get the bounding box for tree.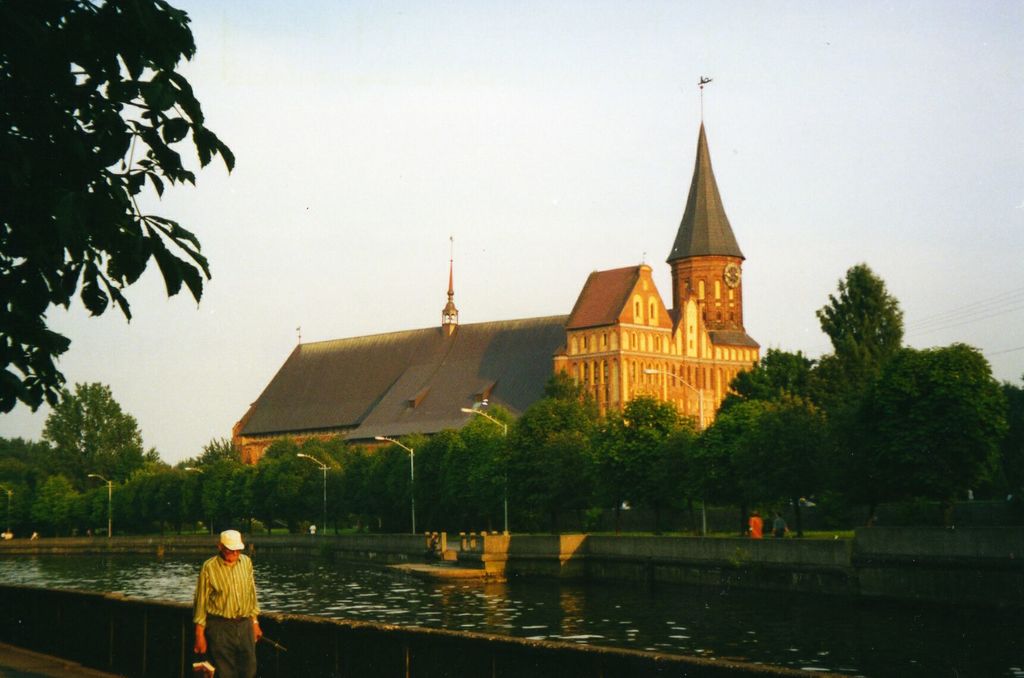
x1=814, y1=257, x2=908, y2=421.
